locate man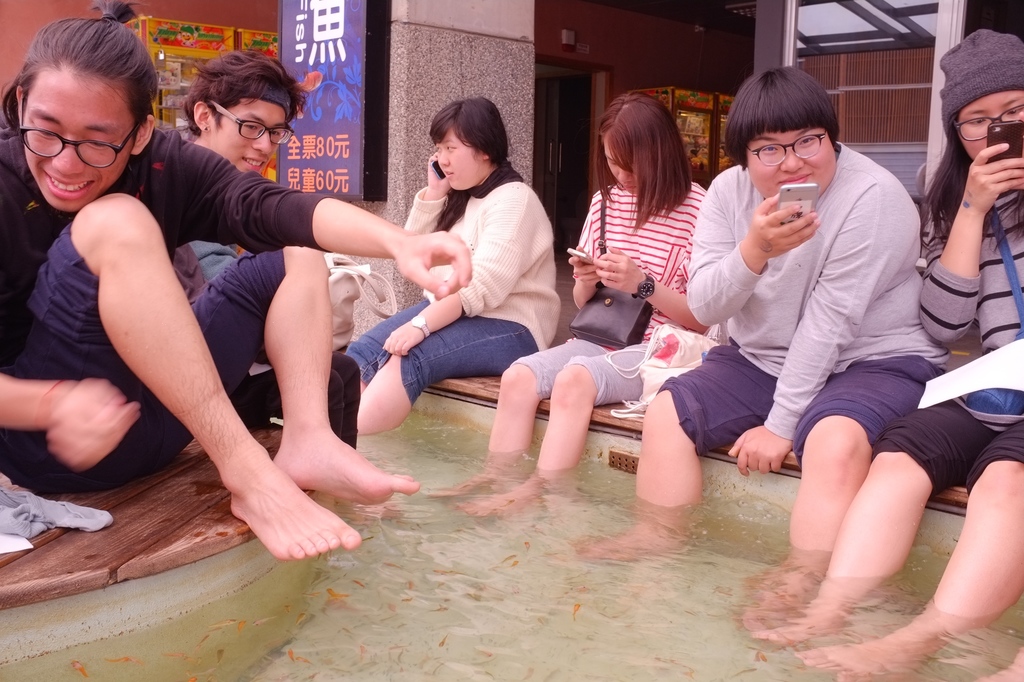
left=184, top=46, right=405, bottom=517
